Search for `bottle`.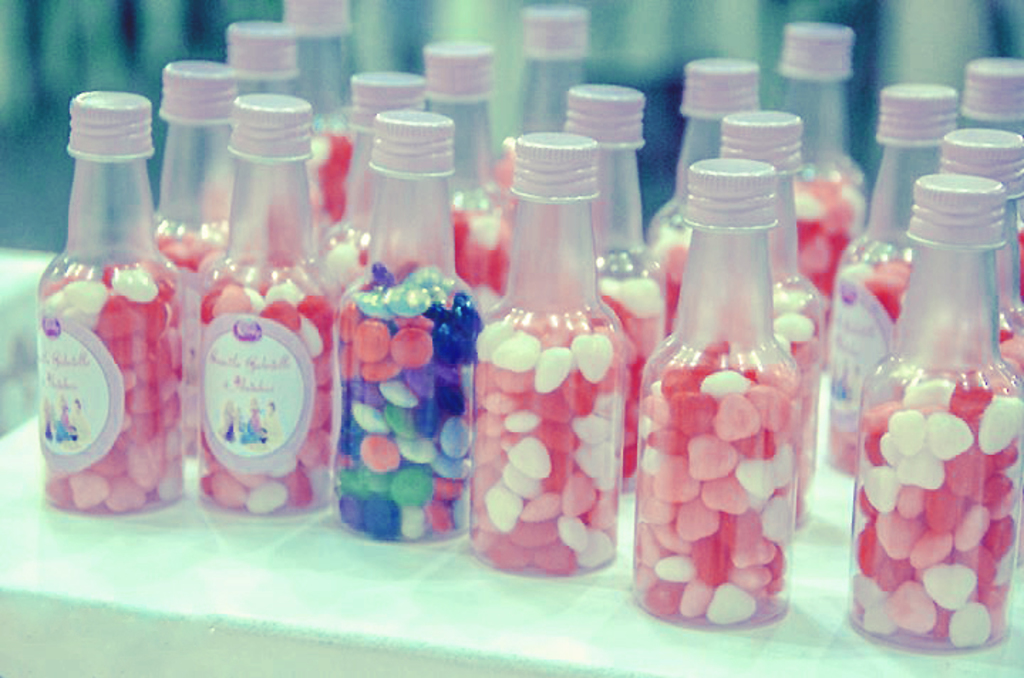
Found at box(404, 34, 526, 328).
